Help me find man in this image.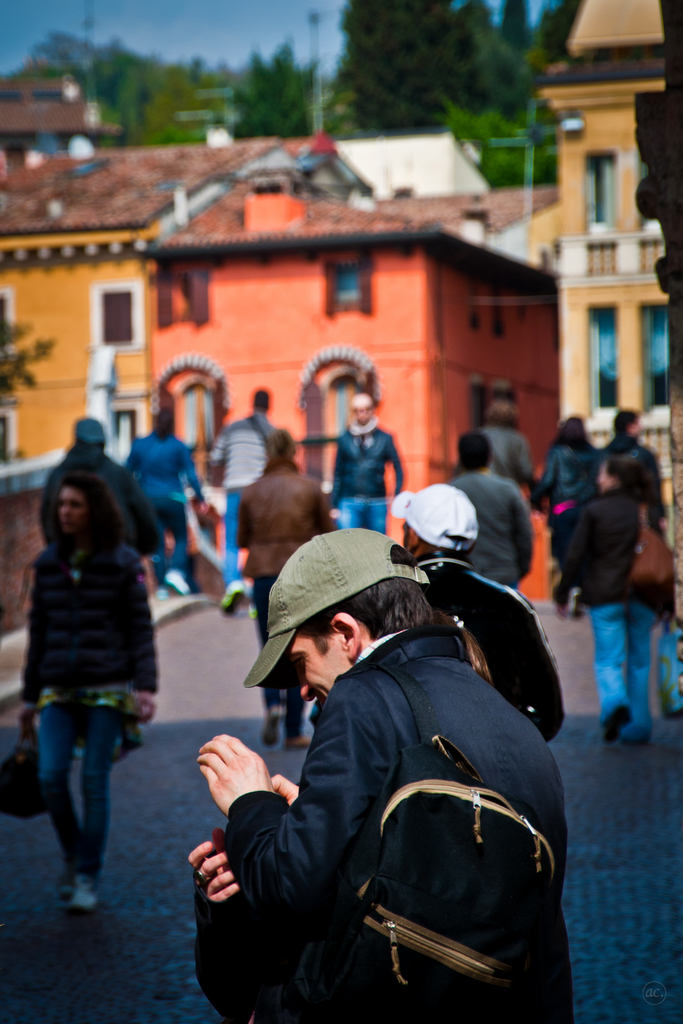
Found it: [322,383,418,536].
